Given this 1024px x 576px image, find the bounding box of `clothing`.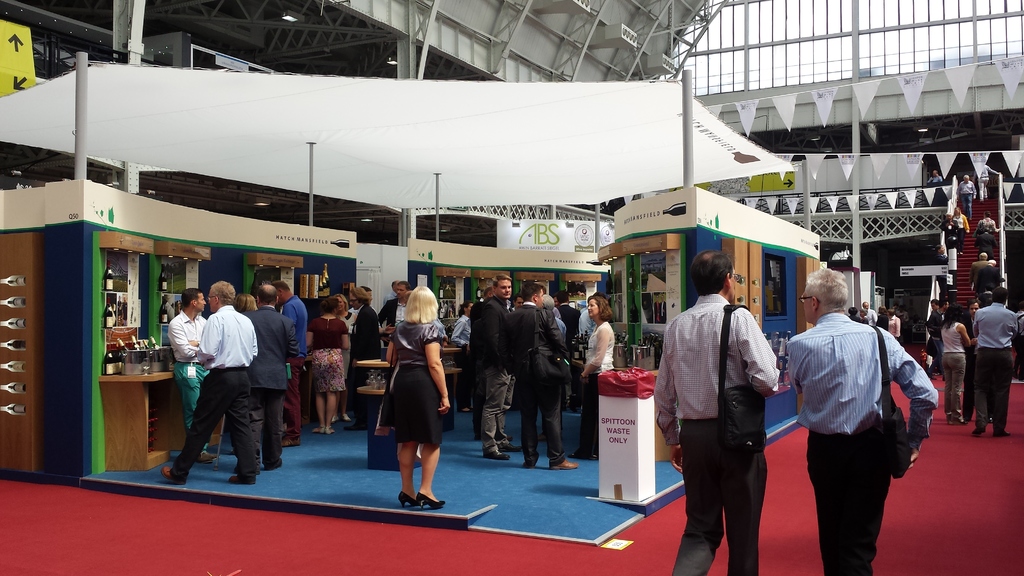
[x1=450, y1=316, x2=475, y2=396].
